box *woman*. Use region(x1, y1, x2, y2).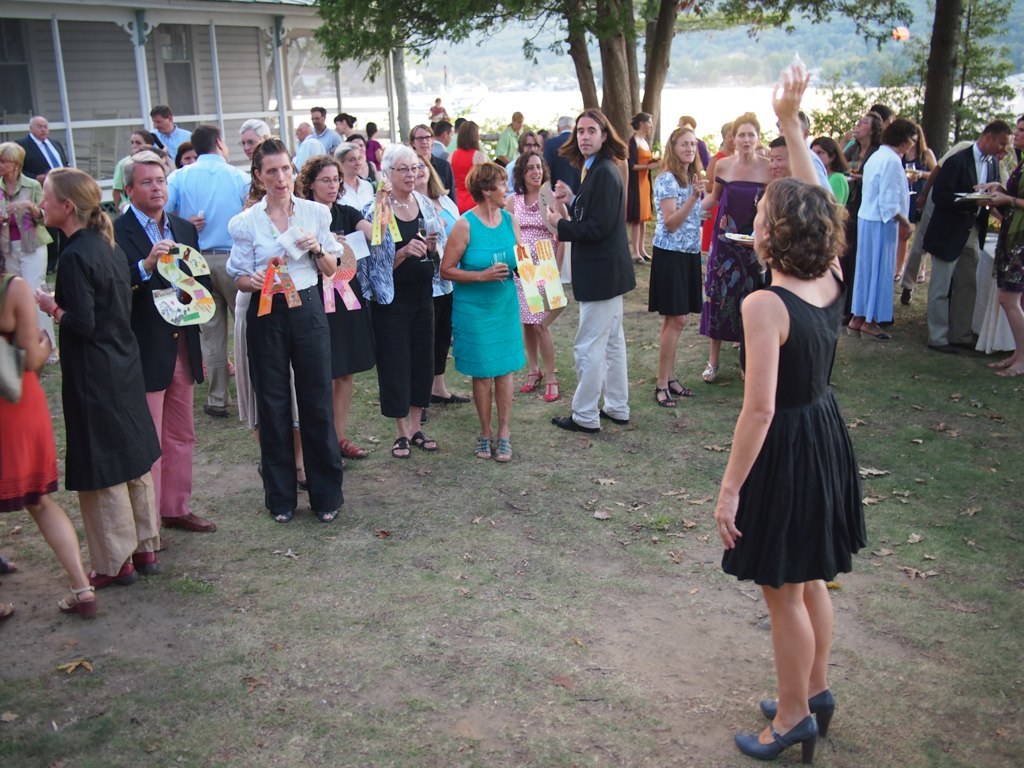
region(847, 117, 916, 342).
